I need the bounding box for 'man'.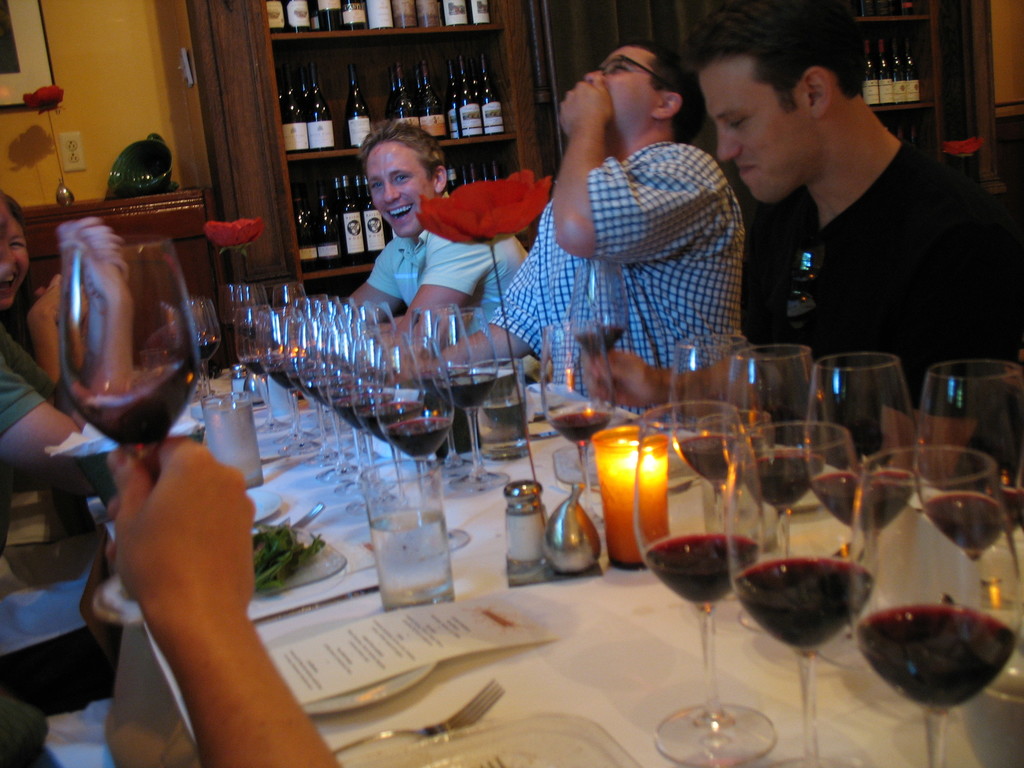
Here it is: 383 43 771 435.
